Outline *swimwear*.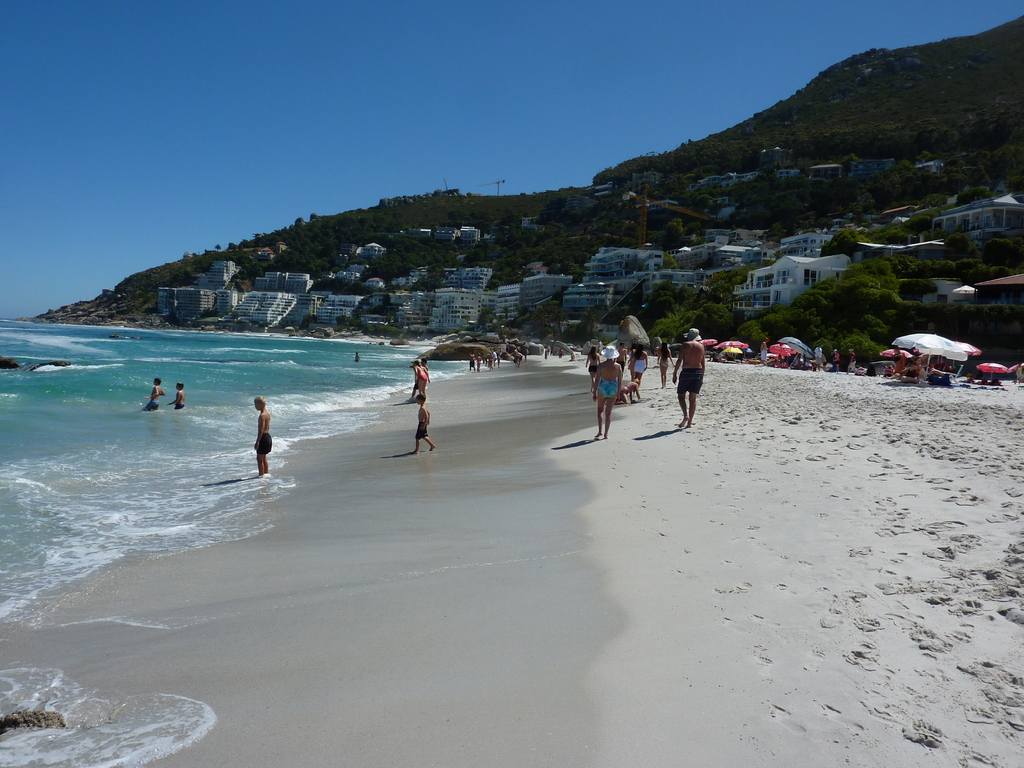
Outline: box(413, 425, 431, 437).
